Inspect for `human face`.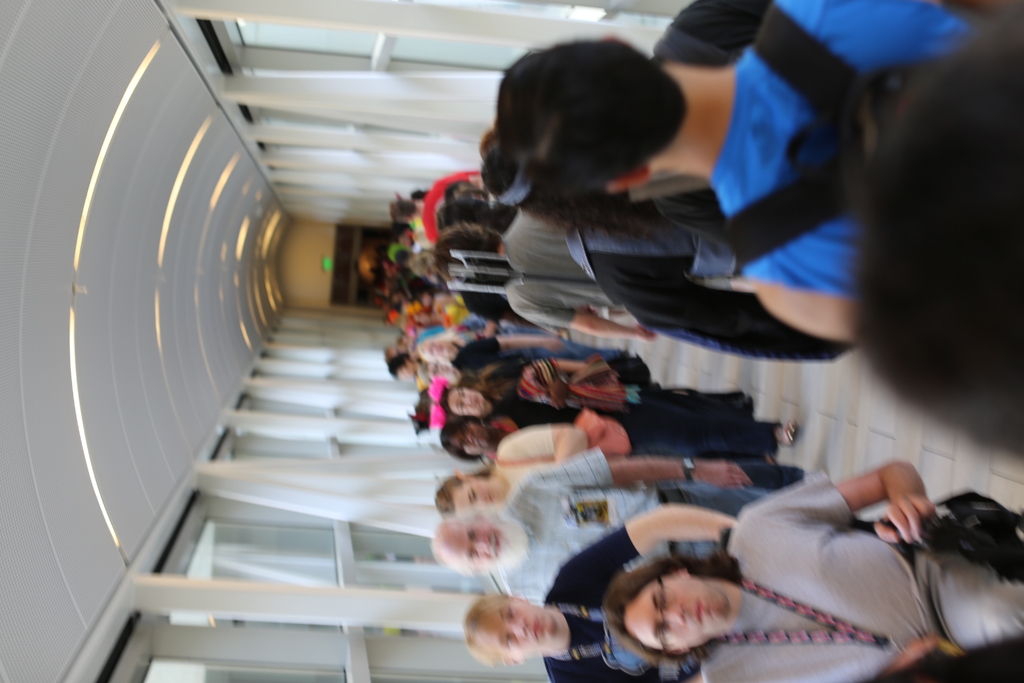
Inspection: bbox=(486, 598, 556, 657).
